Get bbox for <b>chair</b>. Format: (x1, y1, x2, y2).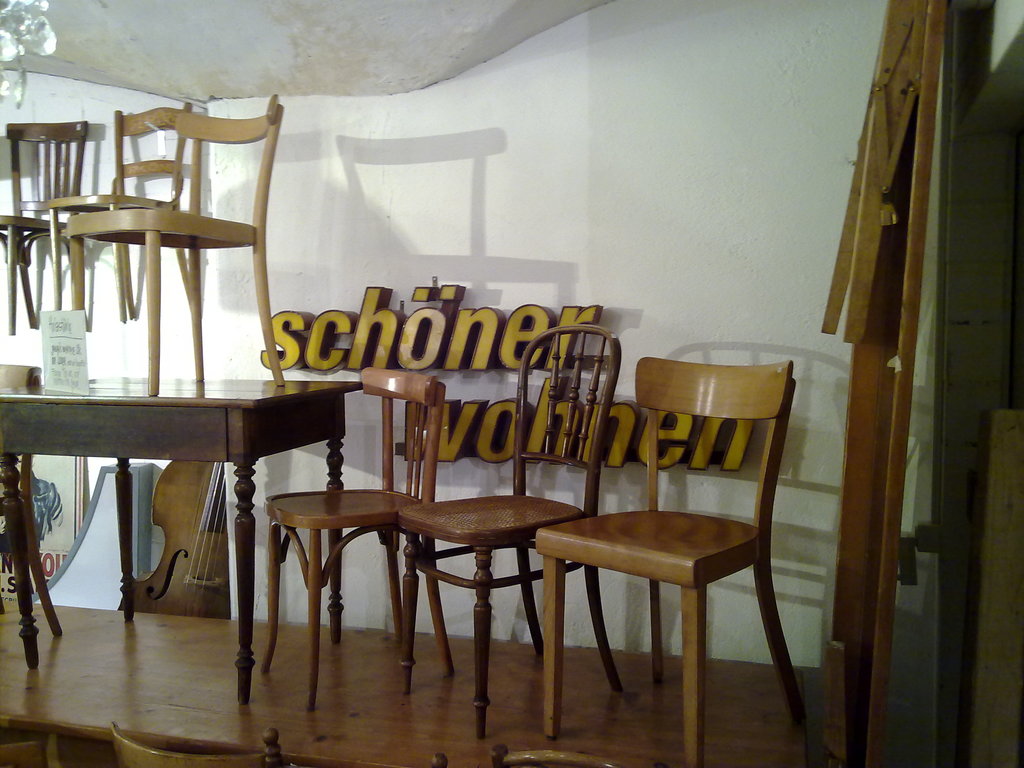
(109, 724, 280, 767).
